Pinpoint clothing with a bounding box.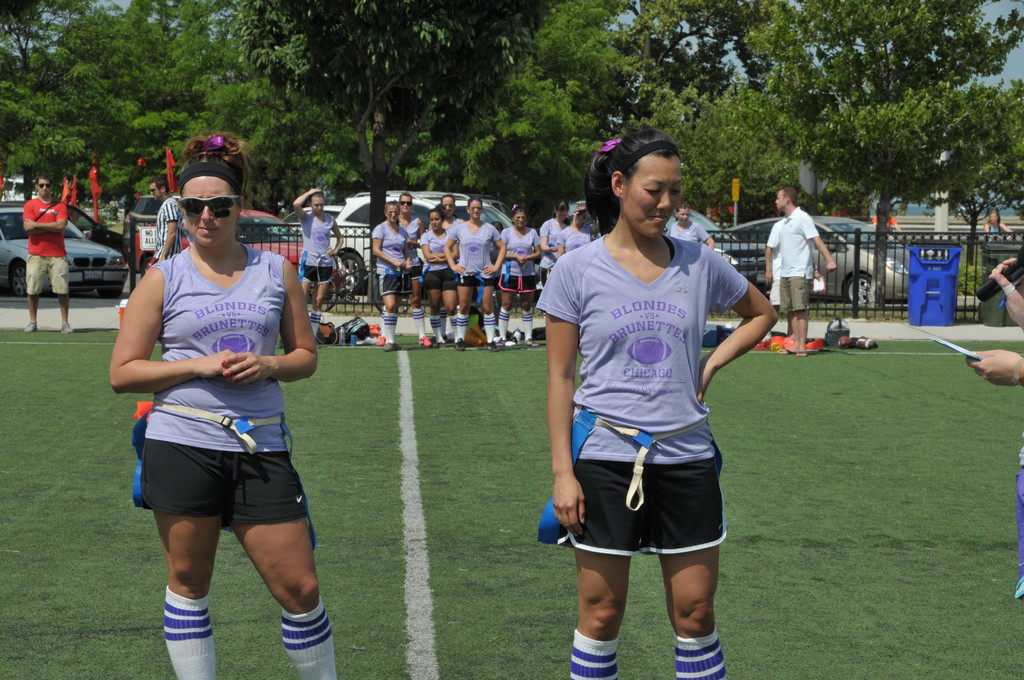
[570,216,762,594].
